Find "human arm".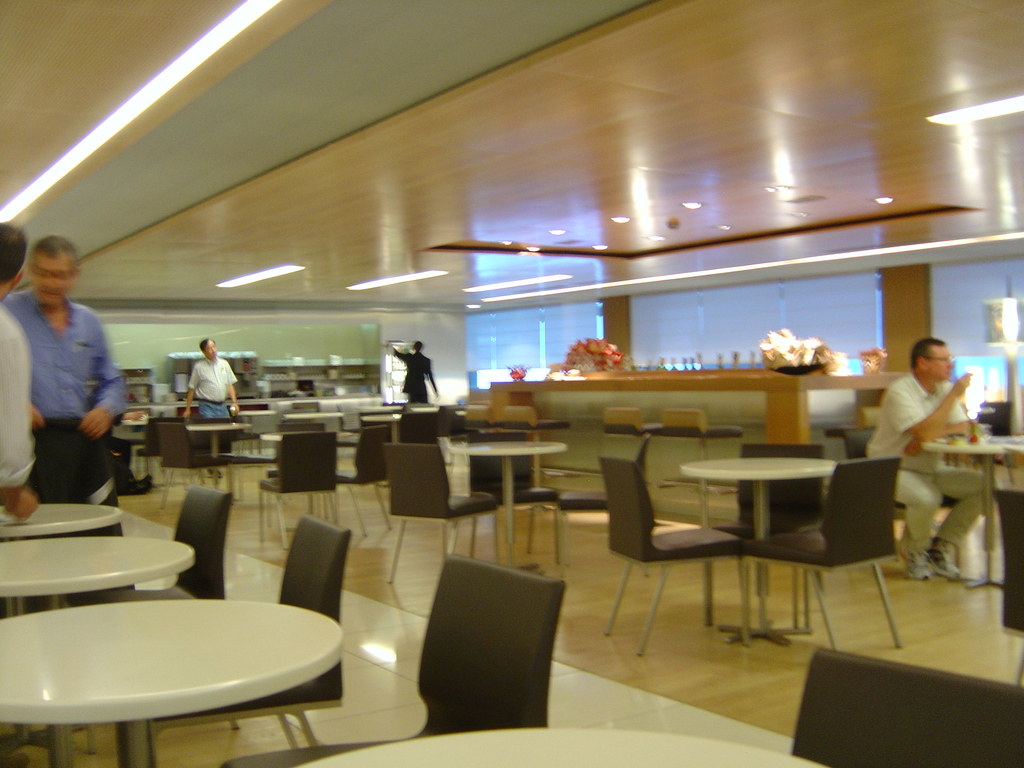
<box>185,365,202,418</box>.
